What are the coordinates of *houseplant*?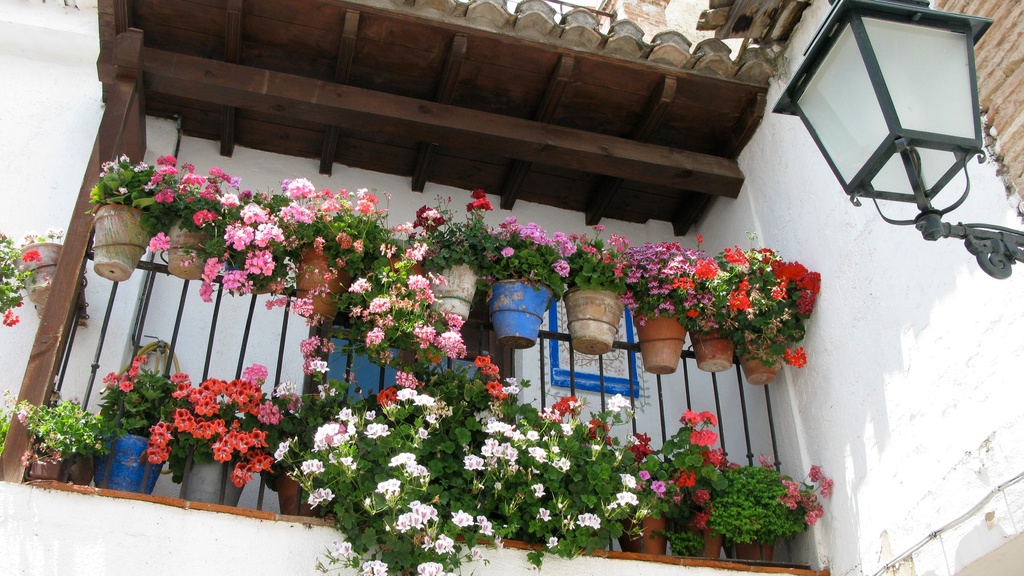
left=693, top=454, right=844, bottom=566.
